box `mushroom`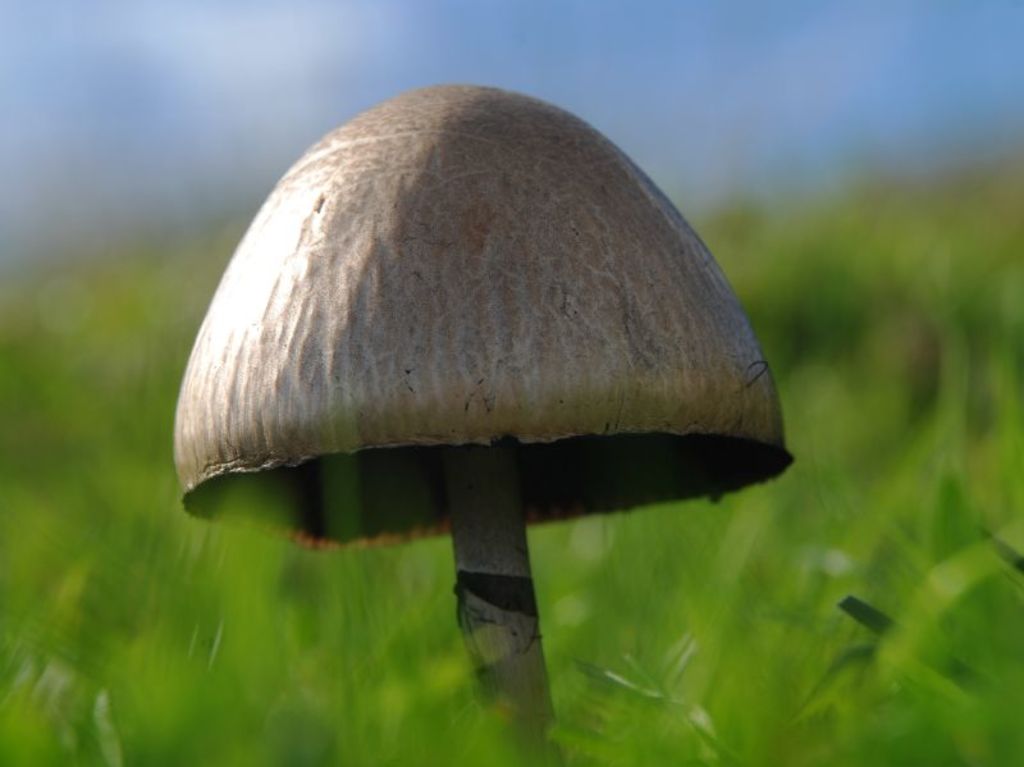
172 83 791 720
